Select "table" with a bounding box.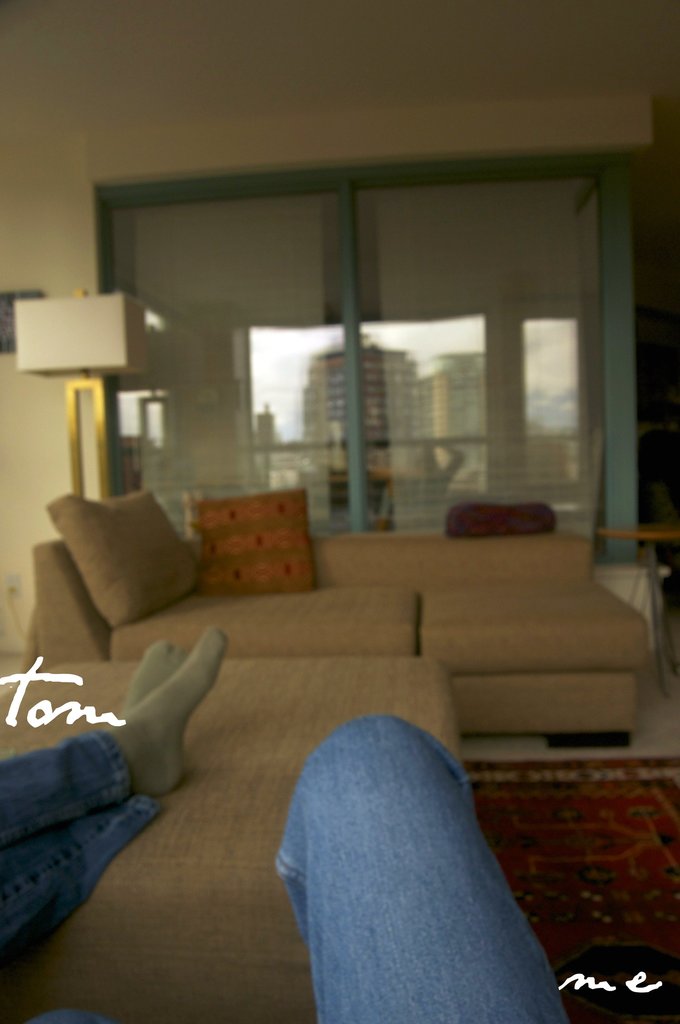
detection(586, 513, 679, 686).
